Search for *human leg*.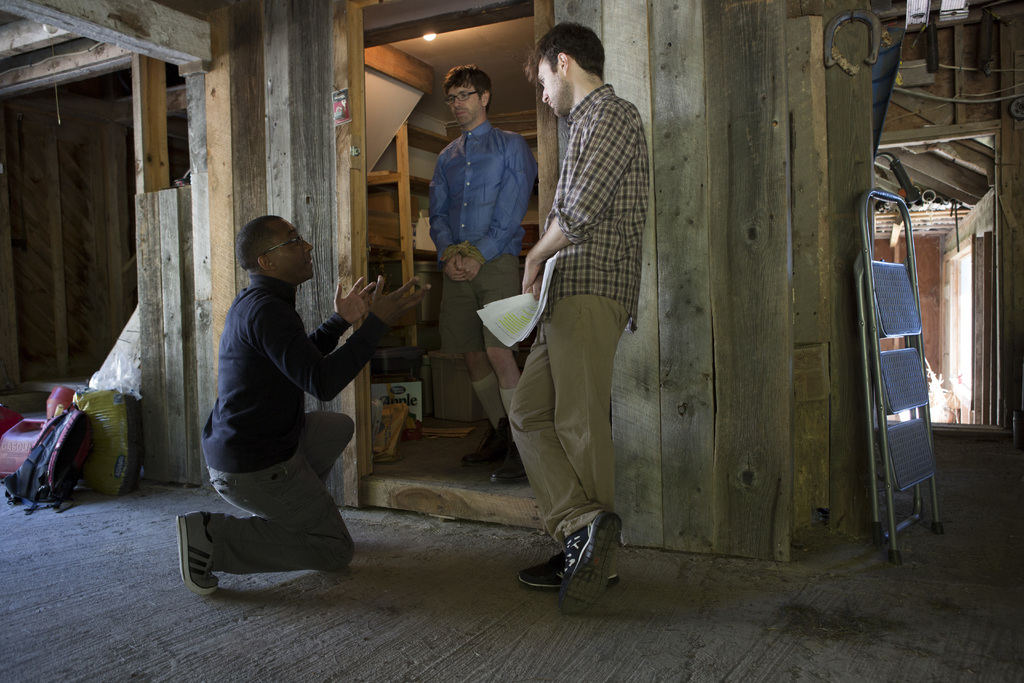
Found at bbox=[303, 418, 351, 488].
